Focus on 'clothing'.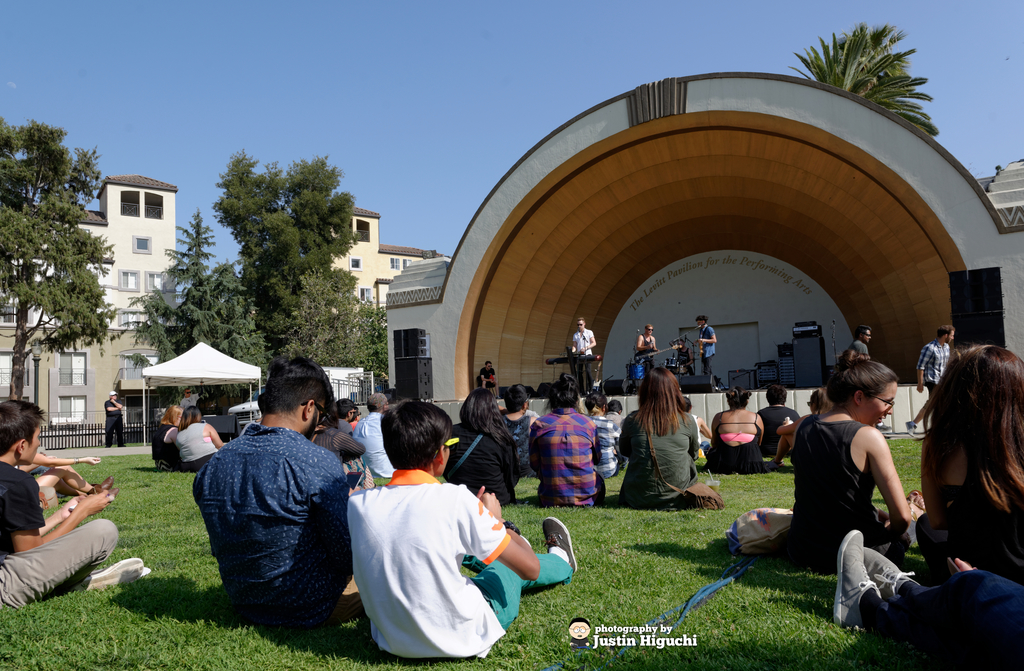
Focused at select_region(0, 460, 119, 608).
